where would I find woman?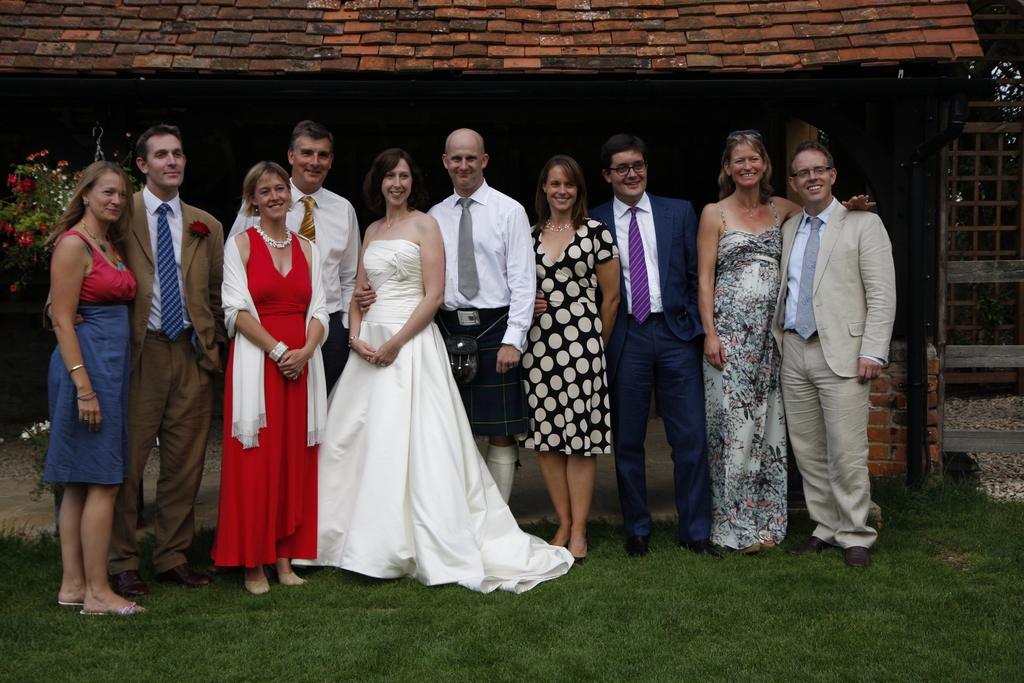
At x1=519 y1=152 x2=624 y2=556.
